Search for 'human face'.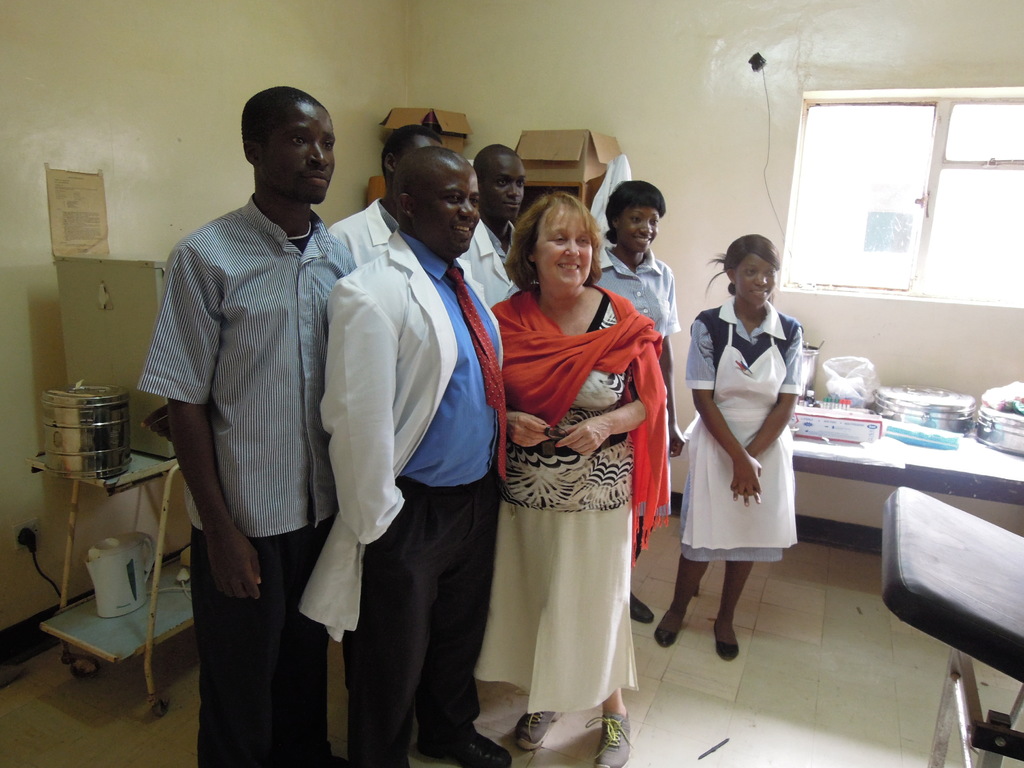
Found at region(614, 202, 659, 255).
